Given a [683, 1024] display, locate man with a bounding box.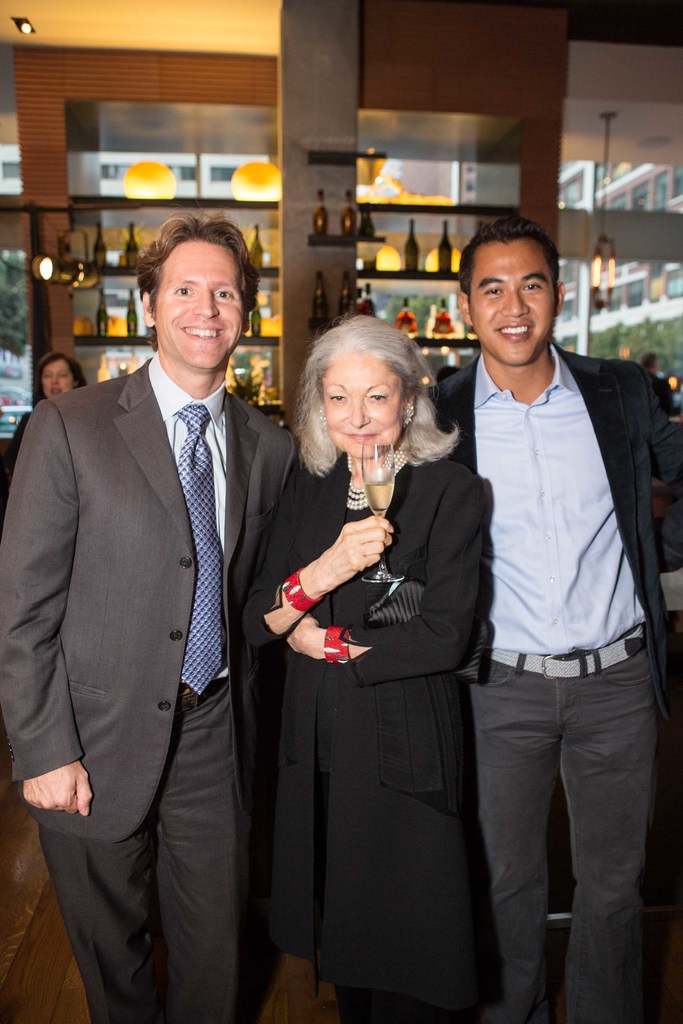
Located: [x1=440, y1=213, x2=682, y2=1018].
